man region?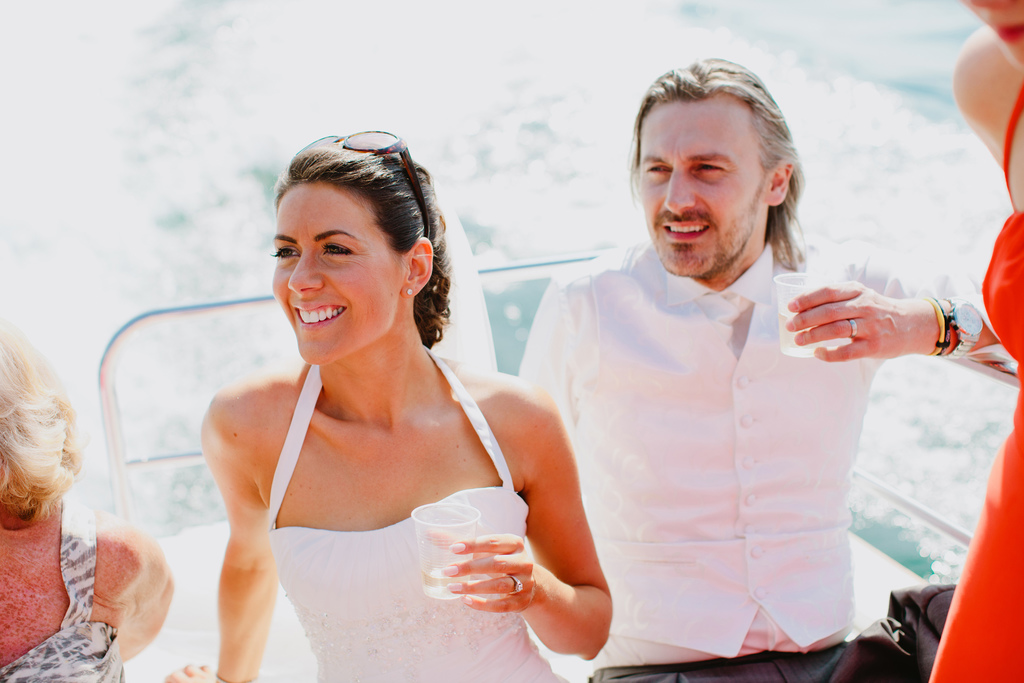
x1=500 y1=50 x2=1016 y2=682
